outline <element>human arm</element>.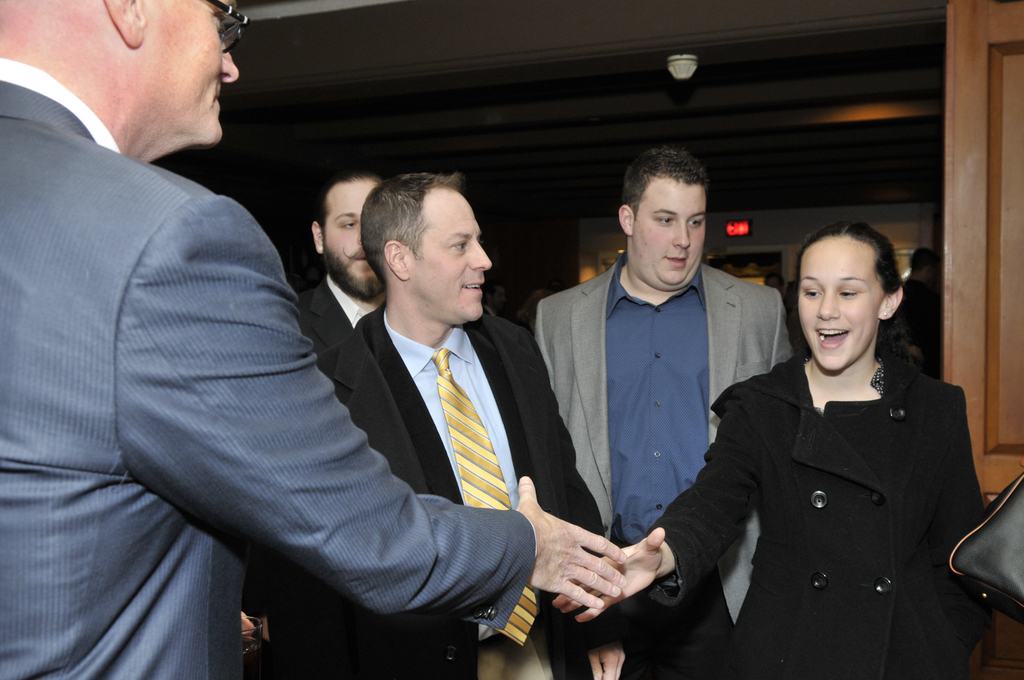
Outline: 86, 295, 519, 636.
